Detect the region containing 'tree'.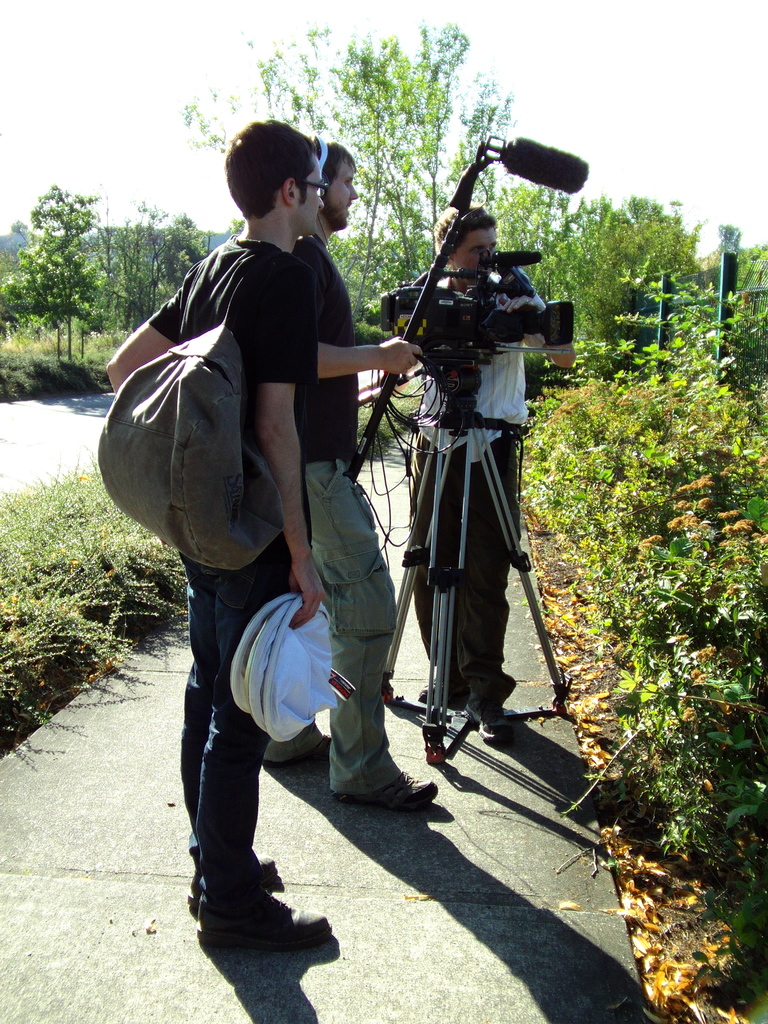
bbox=[531, 190, 696, 362].
